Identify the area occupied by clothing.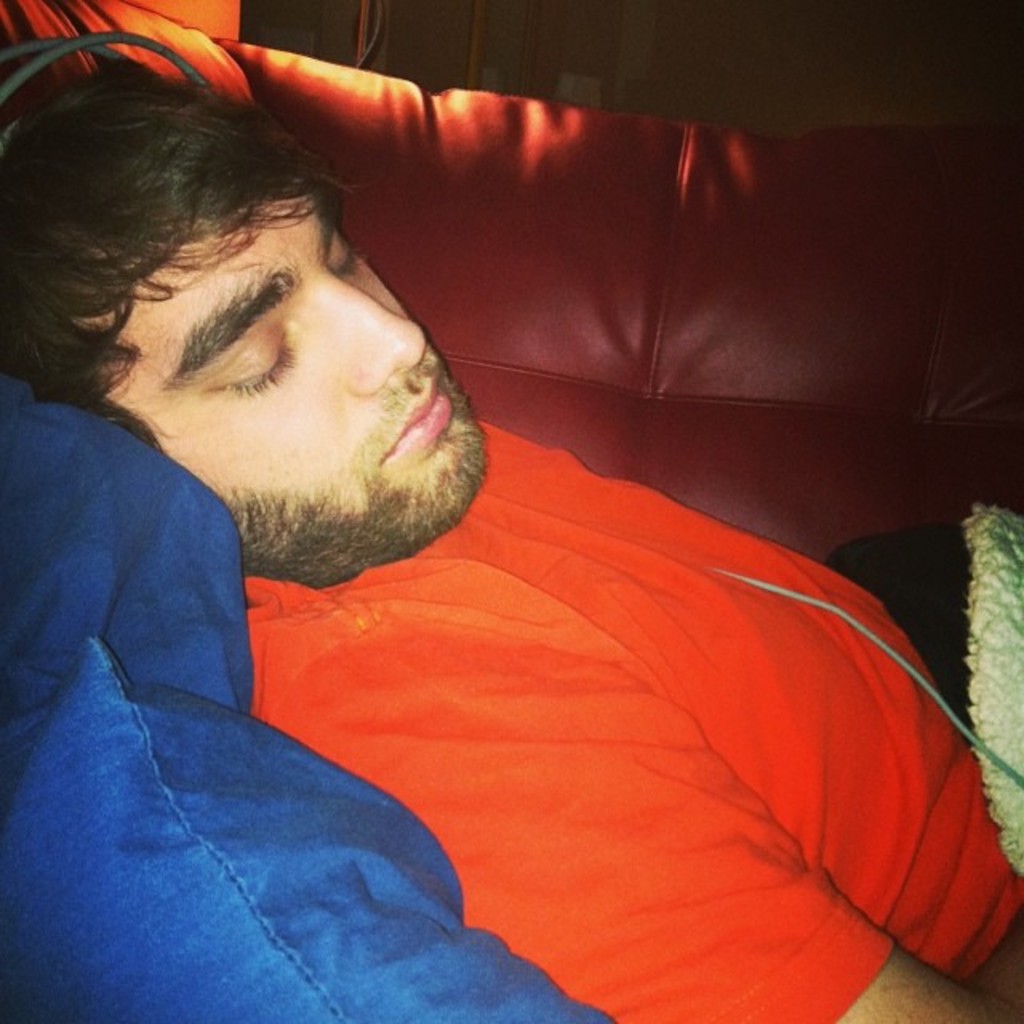
Area: (242,416,1022,1022).
